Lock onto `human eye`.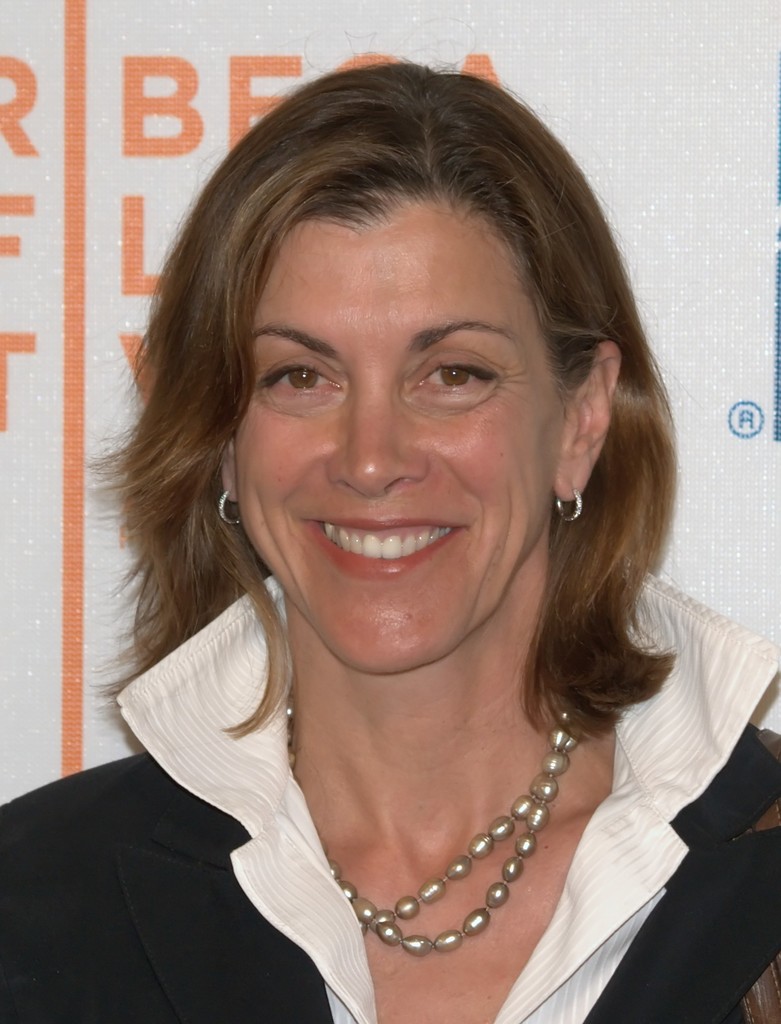
Locked: Rect(261, 357, 341, 403).
